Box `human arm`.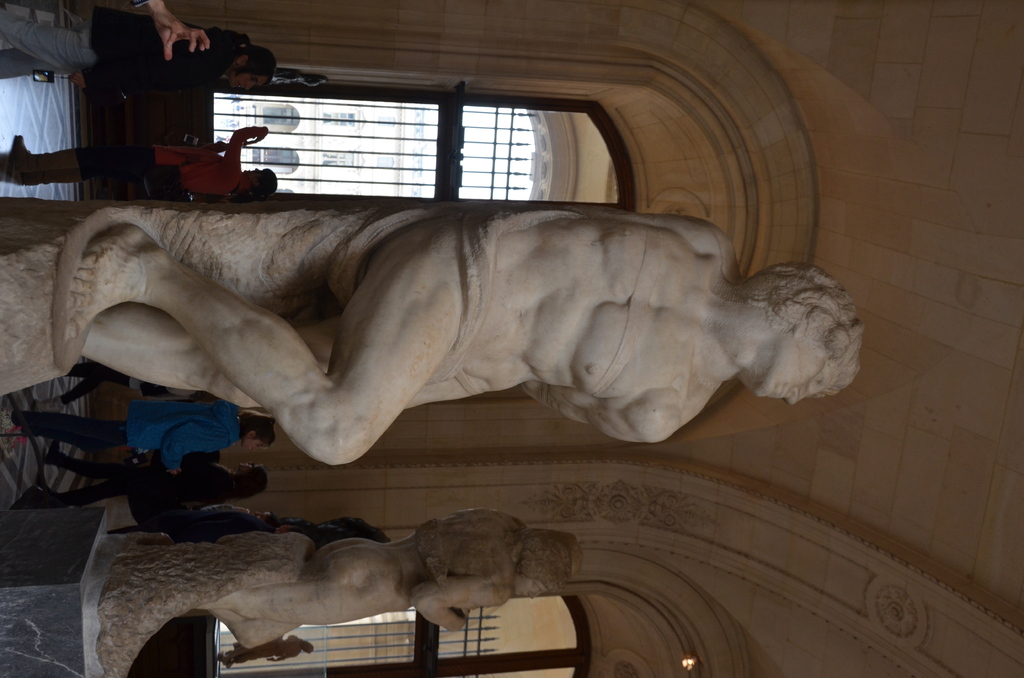
x1=552 y1=198 x2=729 y2=261.
